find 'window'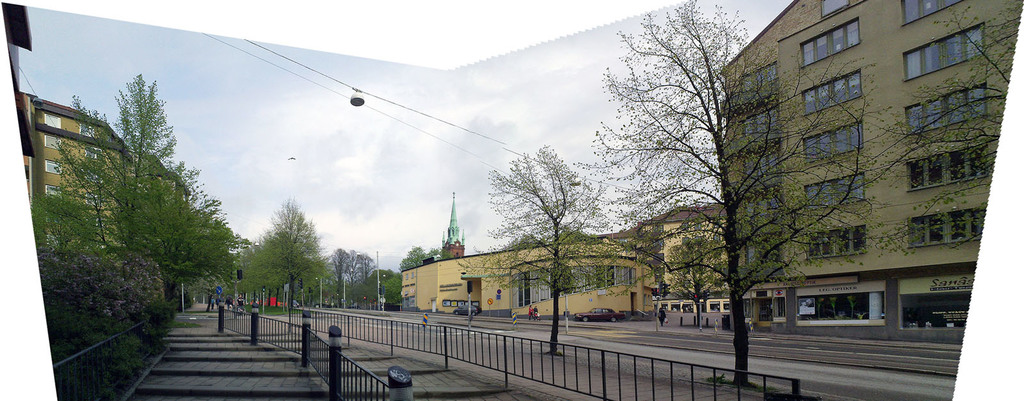
[804, 72, 862, 111]
